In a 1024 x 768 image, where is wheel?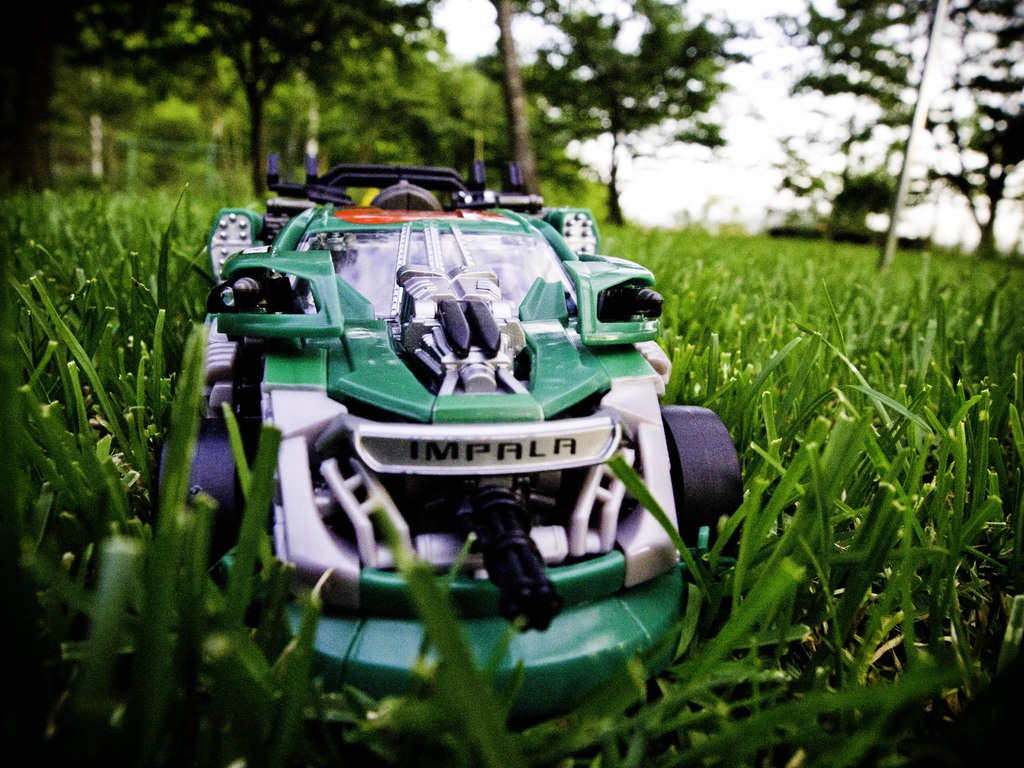
bbox(159, 422, 256, 583).
